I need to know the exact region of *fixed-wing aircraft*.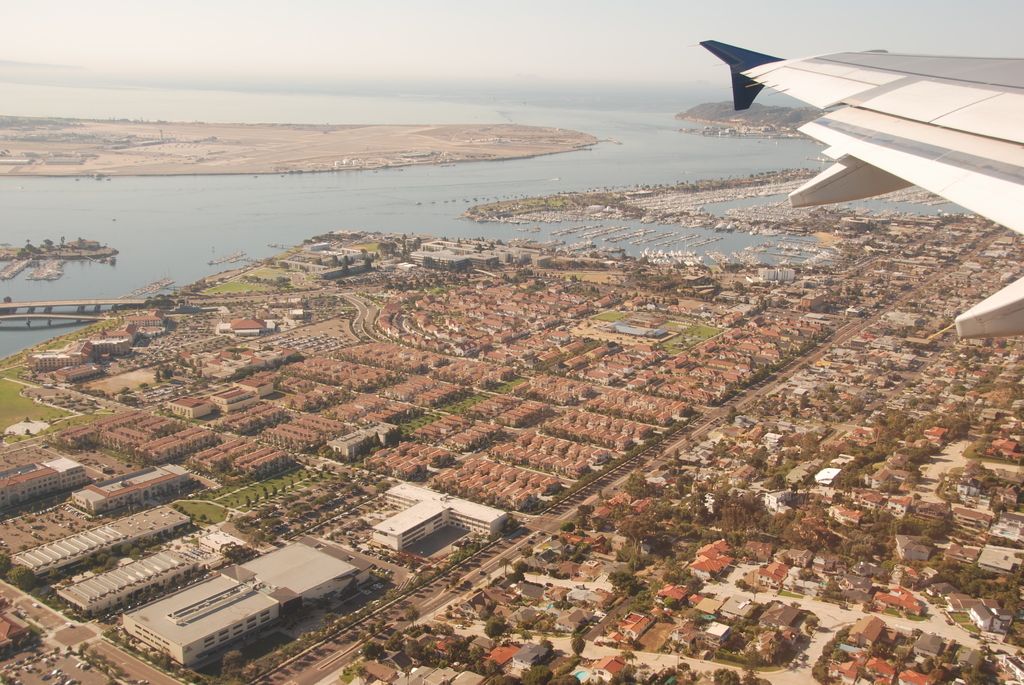
Region: 693, 36, 1023, 342.
